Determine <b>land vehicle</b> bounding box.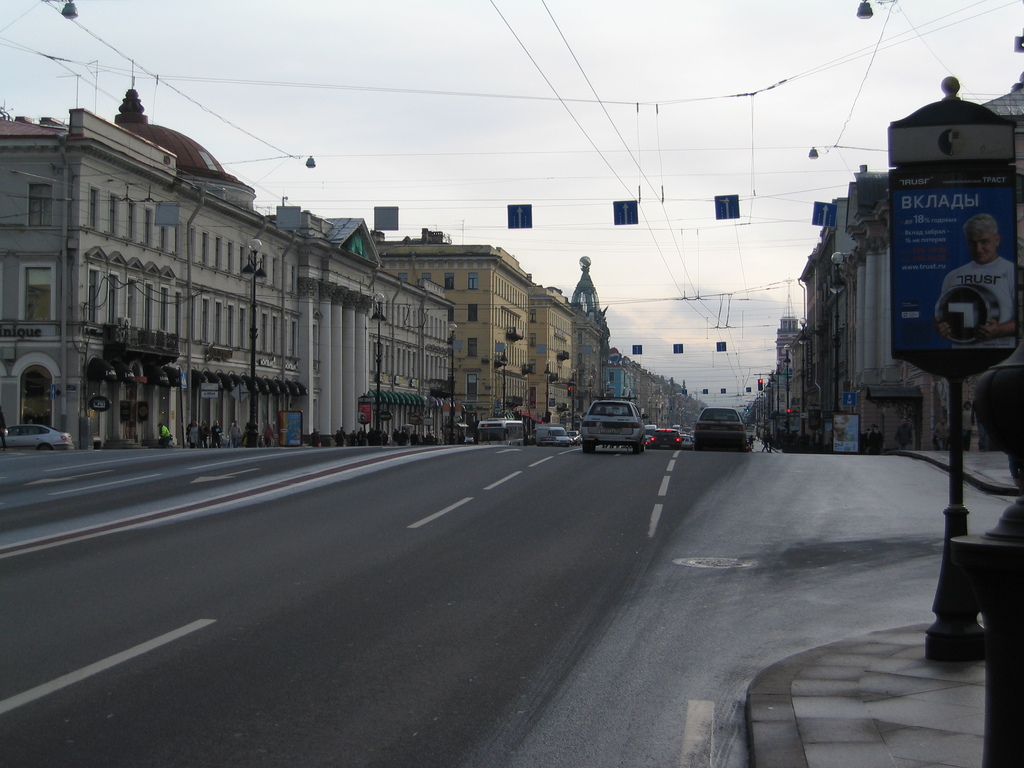
Determined: [534,425,563,446].
